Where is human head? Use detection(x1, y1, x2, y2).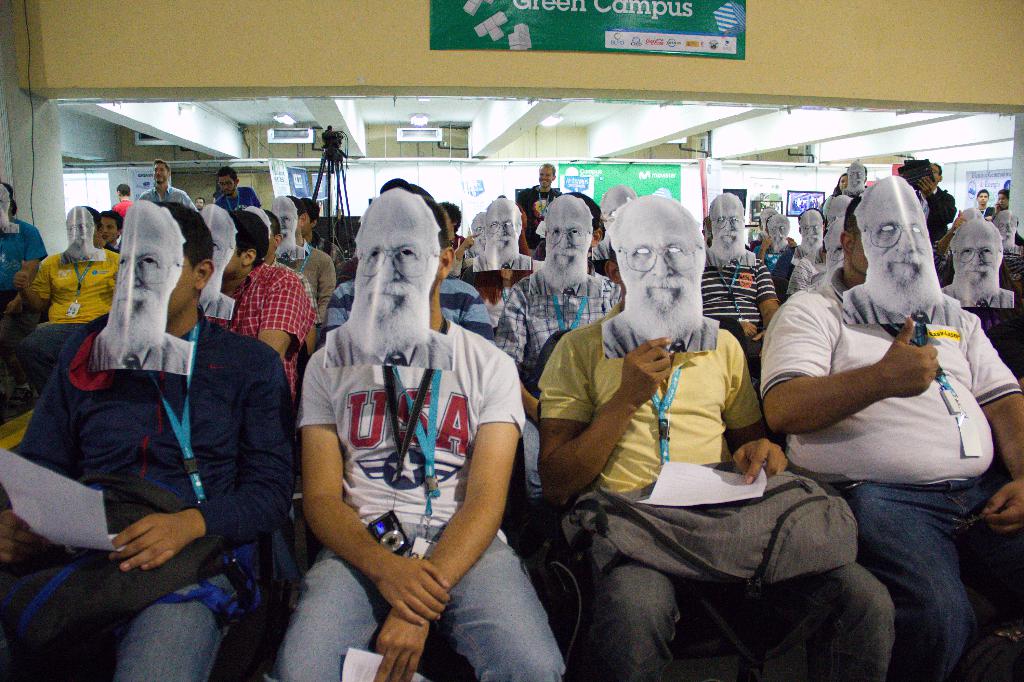
detection(799, 206, 826, 248).
